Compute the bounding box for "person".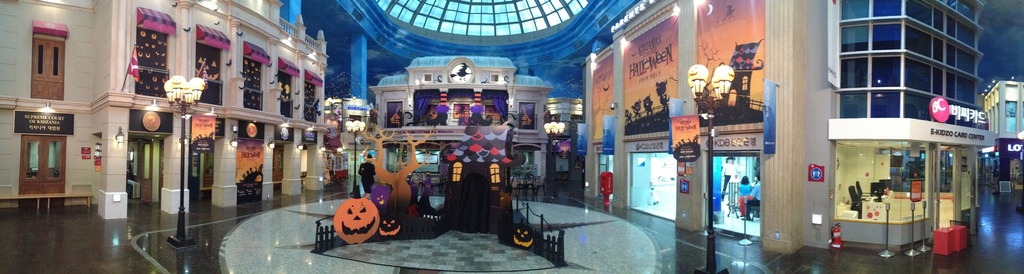
<bbox>746, 172, 762, 221</bbox>.
